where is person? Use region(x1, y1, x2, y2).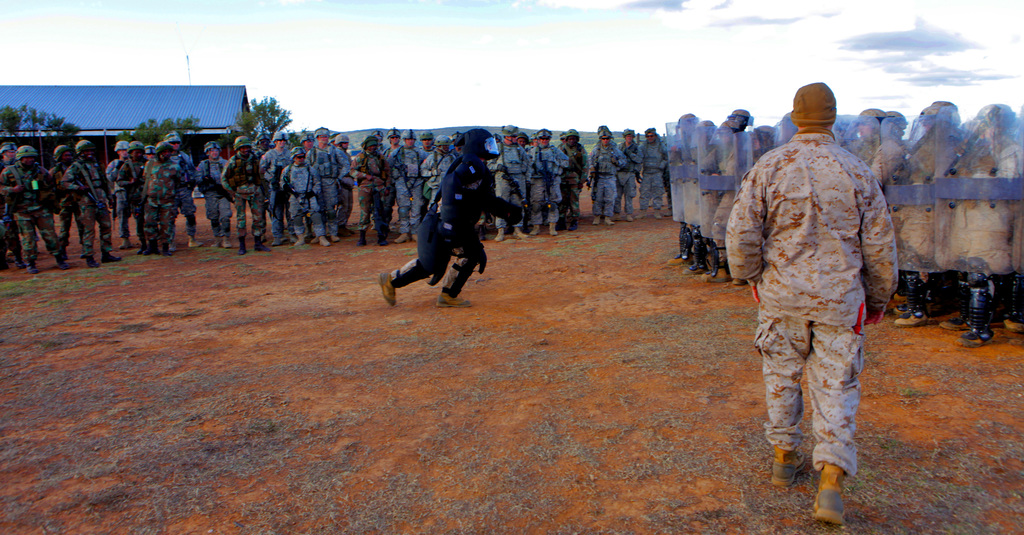
region(425, 136, 464, 205).
